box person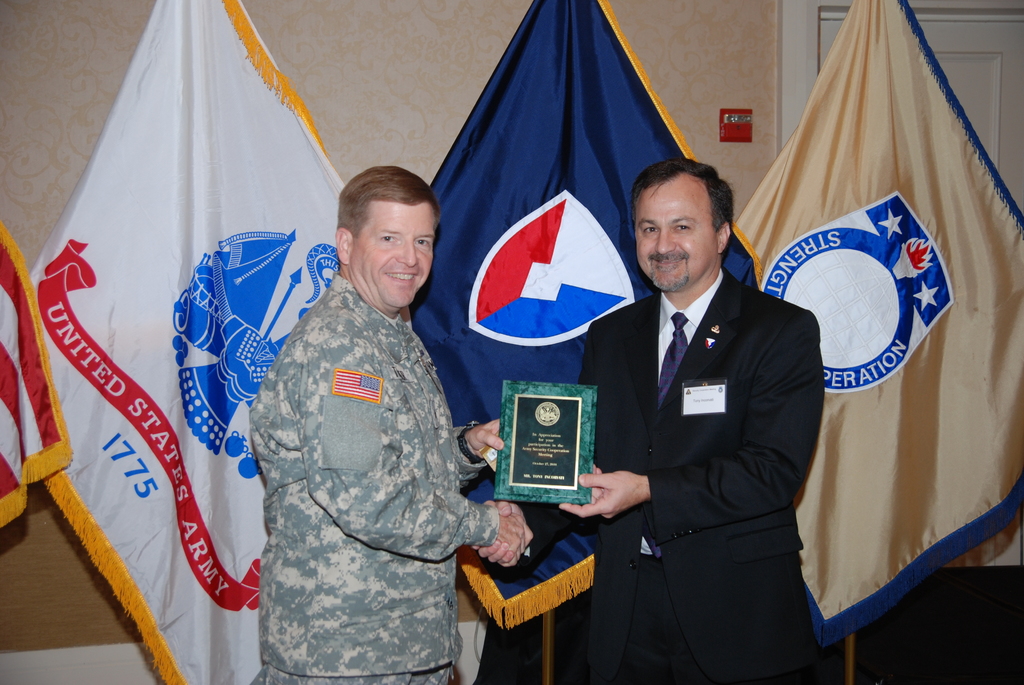
552:161:824:684
